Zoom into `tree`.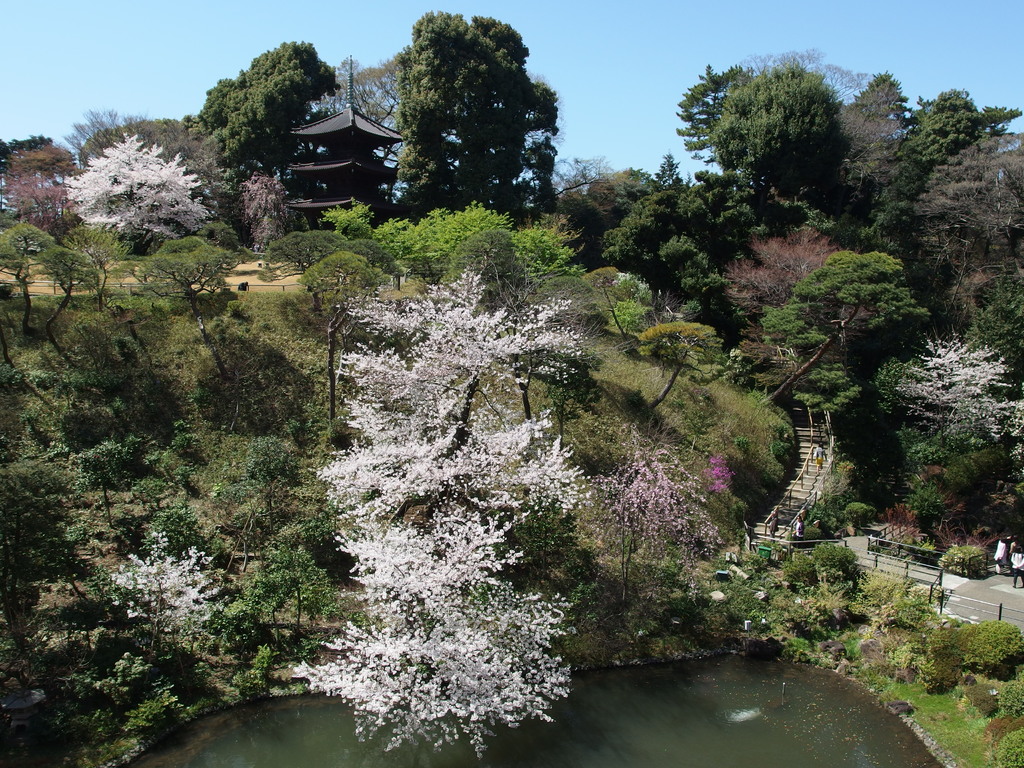
Zoom target: [78, 115, 184, 175].
